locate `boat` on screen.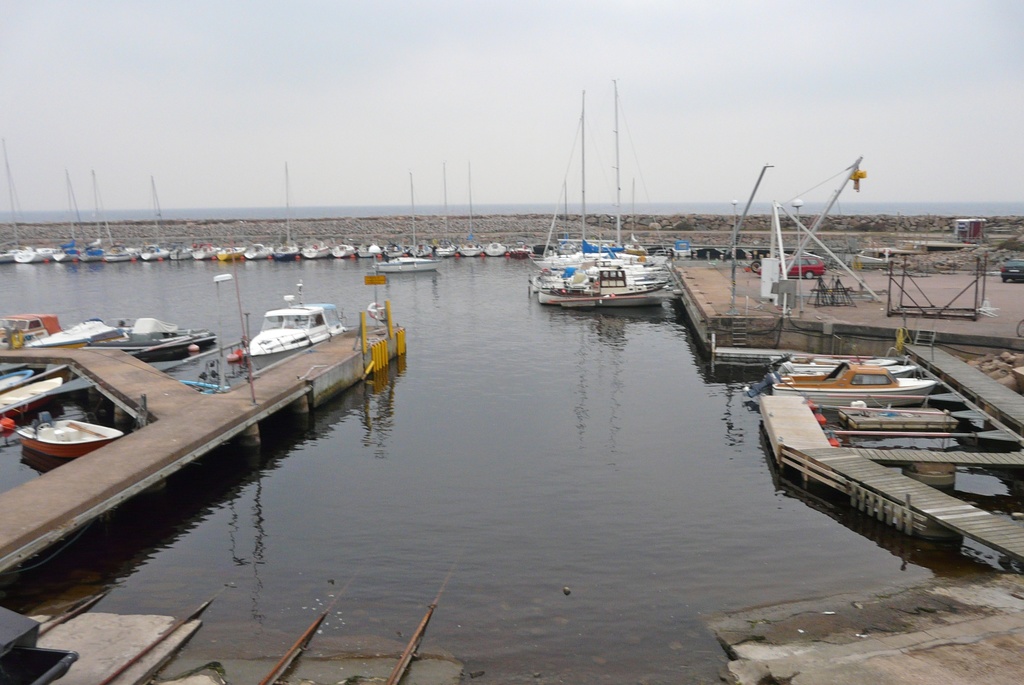
On screen at (431, 165, 456, 258).
